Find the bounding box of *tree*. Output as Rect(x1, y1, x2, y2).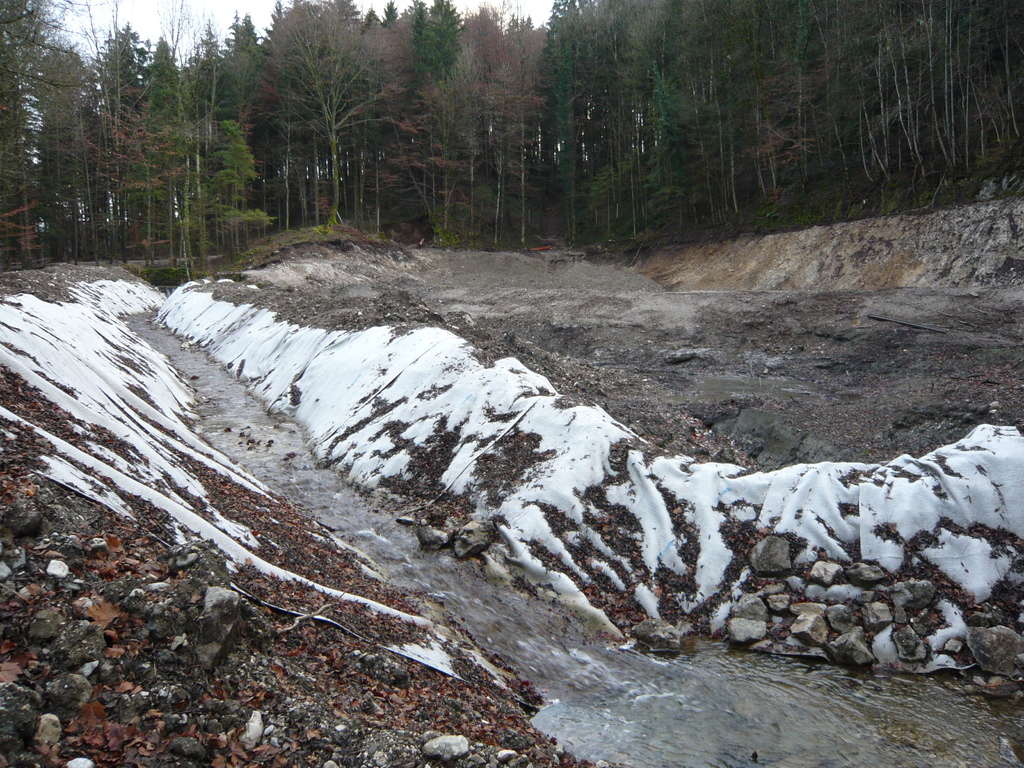
Rect(263, 8, 390, 226).
